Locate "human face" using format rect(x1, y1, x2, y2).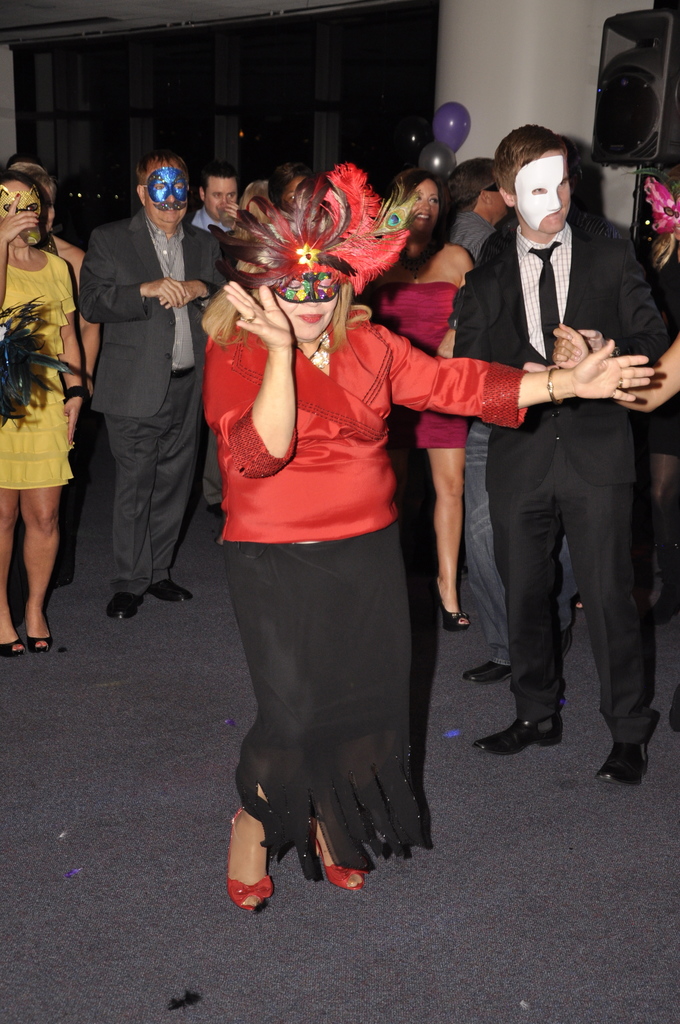
rect(204, 175, 234, 219).
